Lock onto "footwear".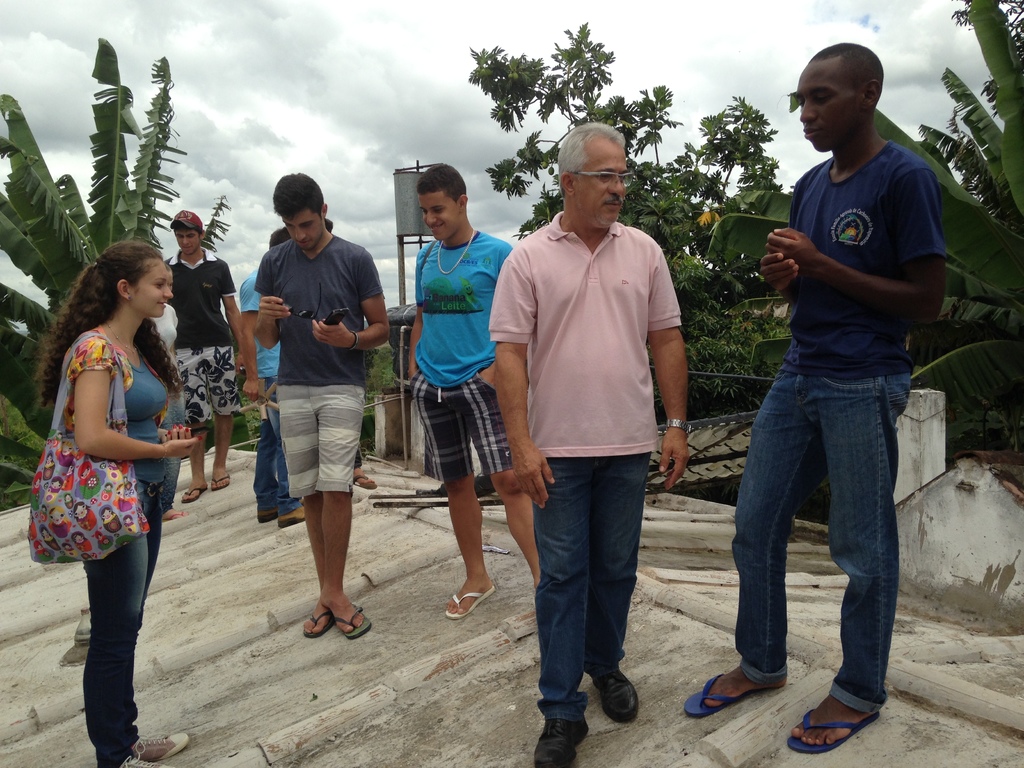
Locked: bbox=[212, 471, 231, 492].
